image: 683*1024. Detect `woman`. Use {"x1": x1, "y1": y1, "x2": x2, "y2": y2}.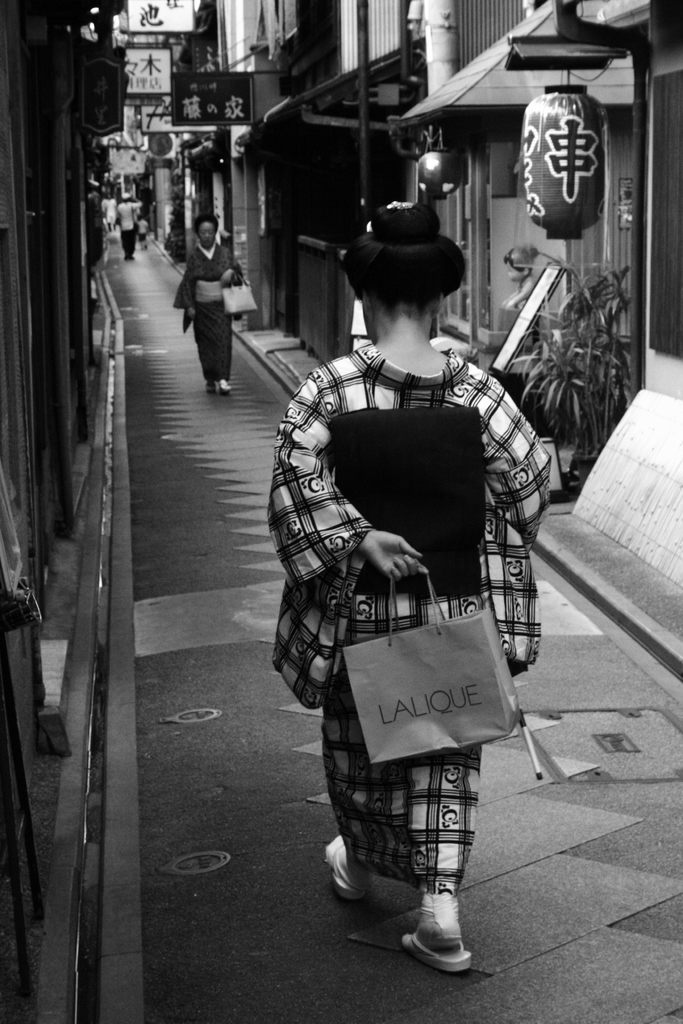
{"x1": 174, "y1": 211, "x2": 246, "y2": 392}.
